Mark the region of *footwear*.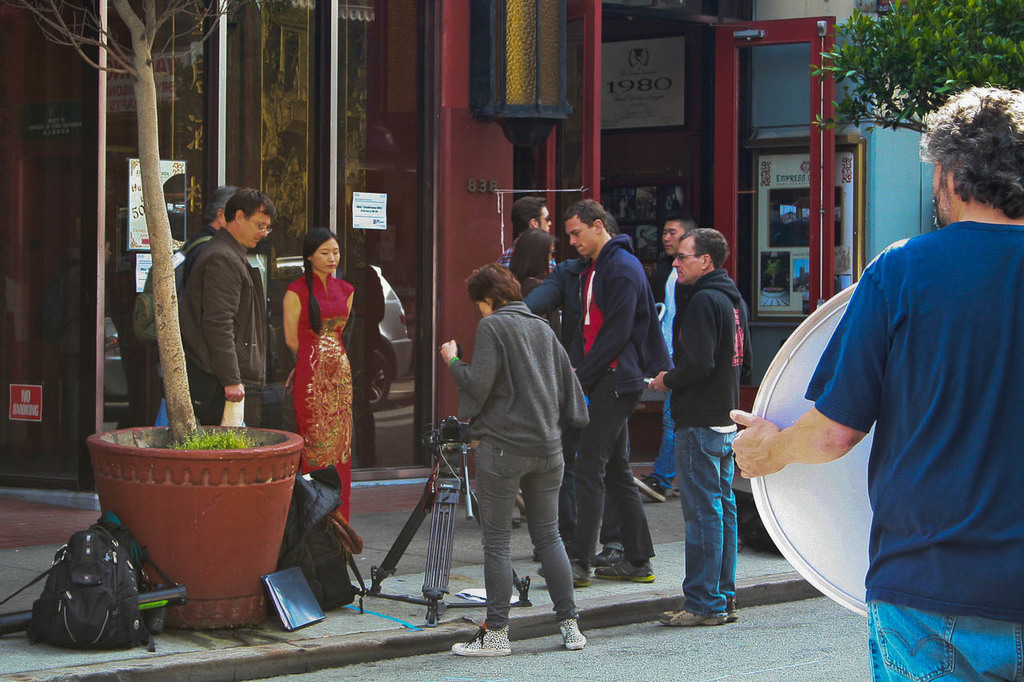
Region: <box>447,622,513,655</box>.
